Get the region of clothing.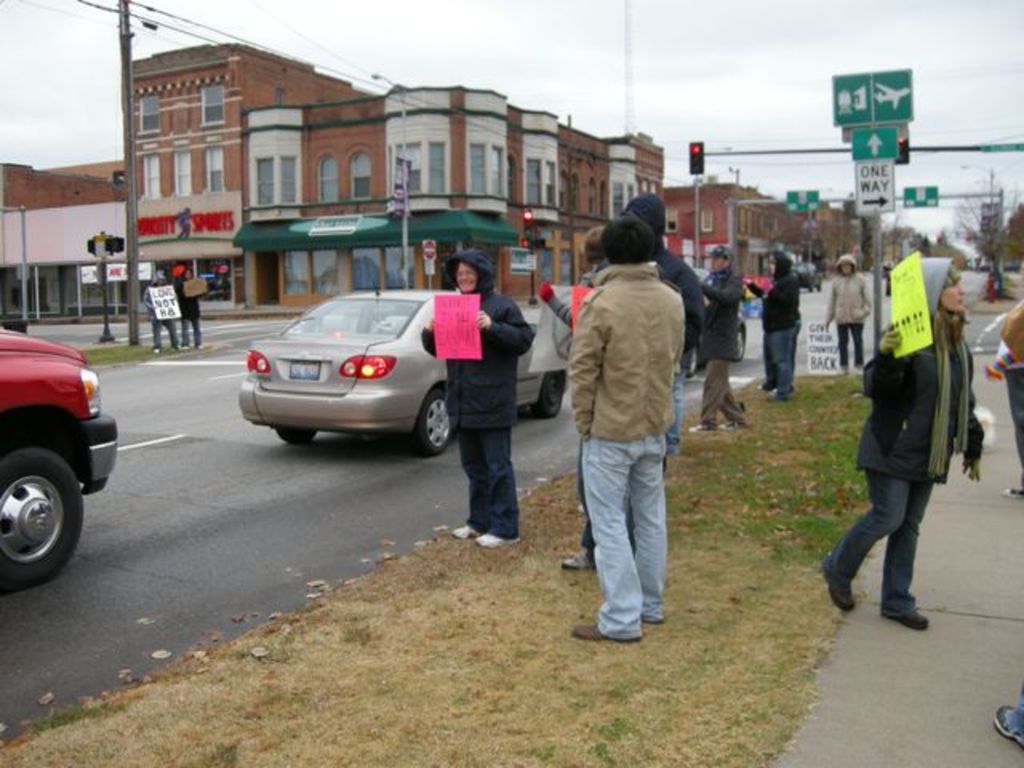
l=696, t=266, r=755, b=422.
